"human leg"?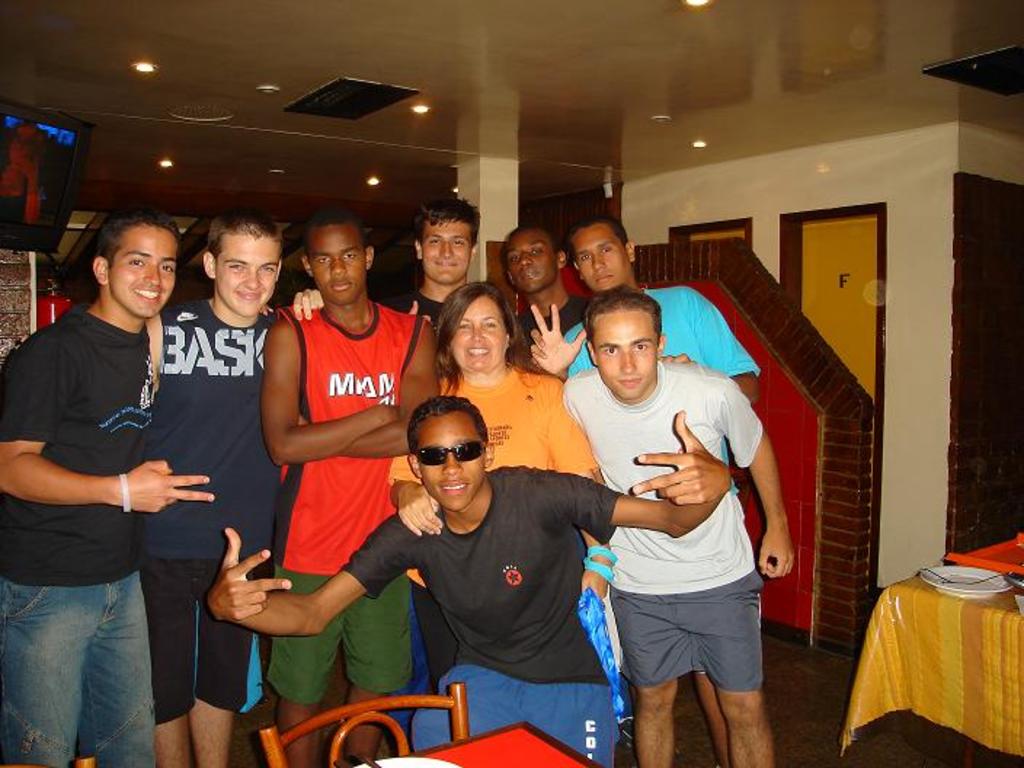
bbox(265, 573, 415, 765)
